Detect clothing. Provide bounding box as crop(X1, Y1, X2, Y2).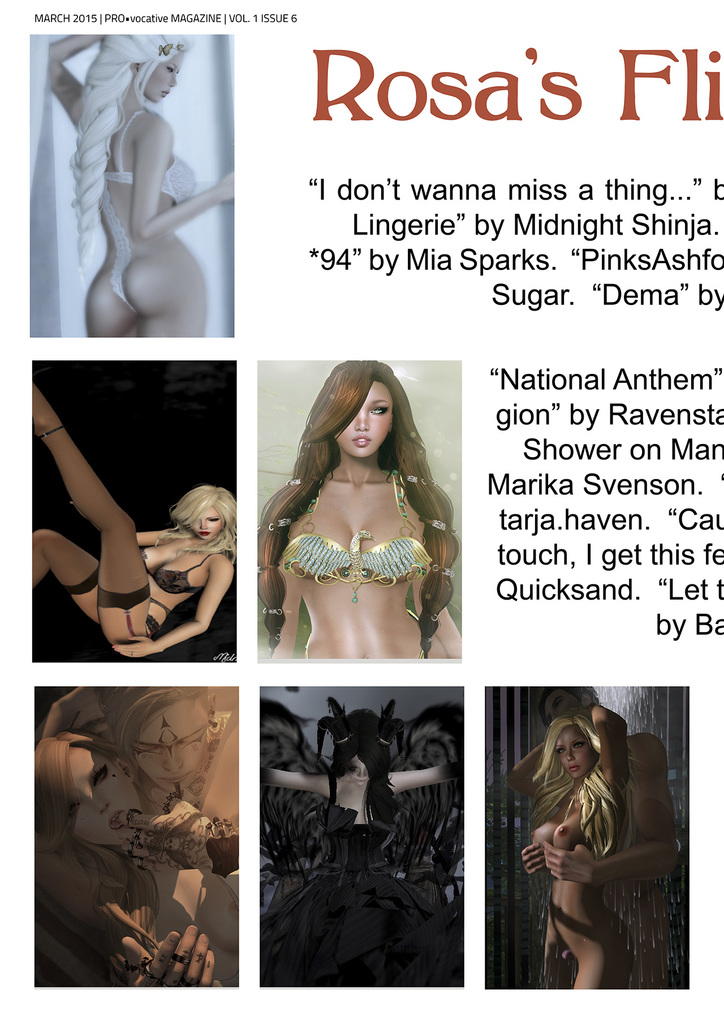
crop(266, 778, 428, 927).
